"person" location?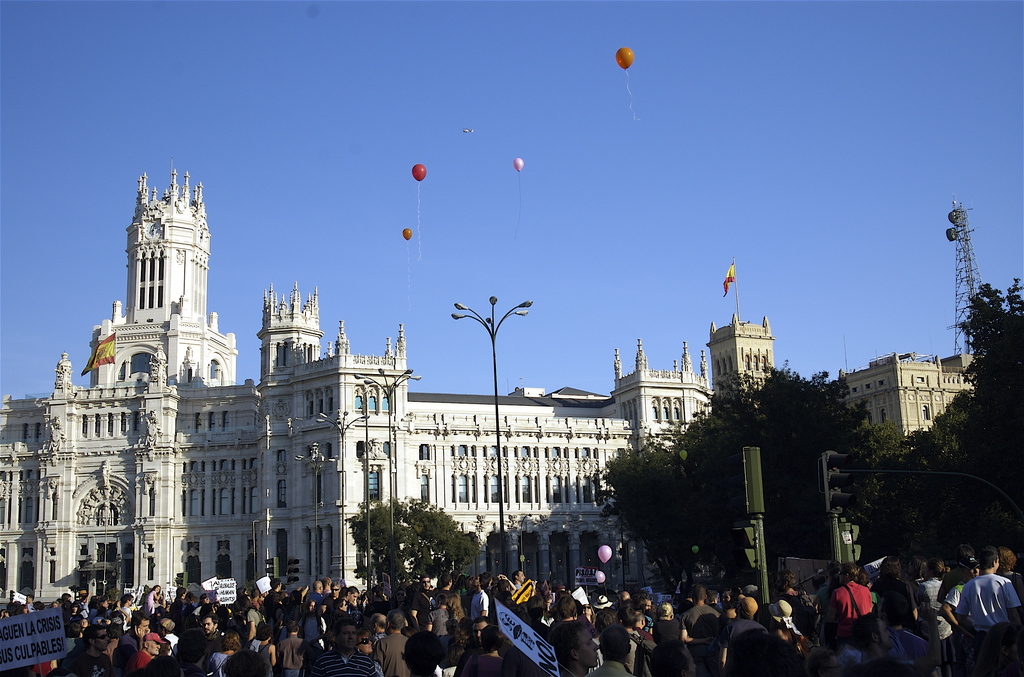
select_region(647, 639, 694, 676)
